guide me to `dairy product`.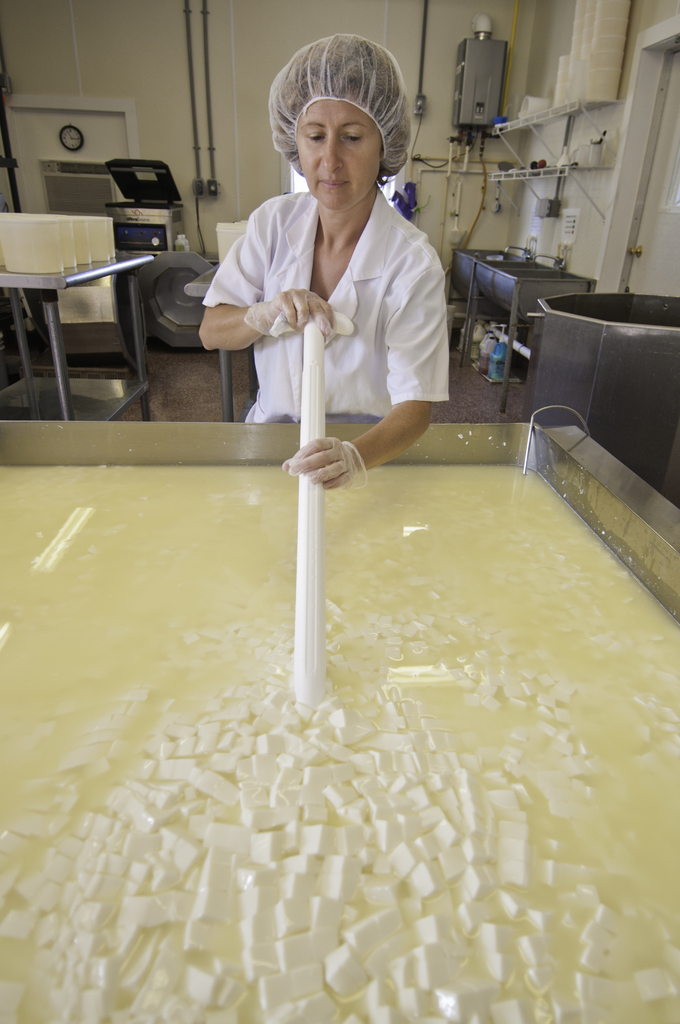
Guidance: pyautogui.locateOnScreen(49, 362, 679, 990).
